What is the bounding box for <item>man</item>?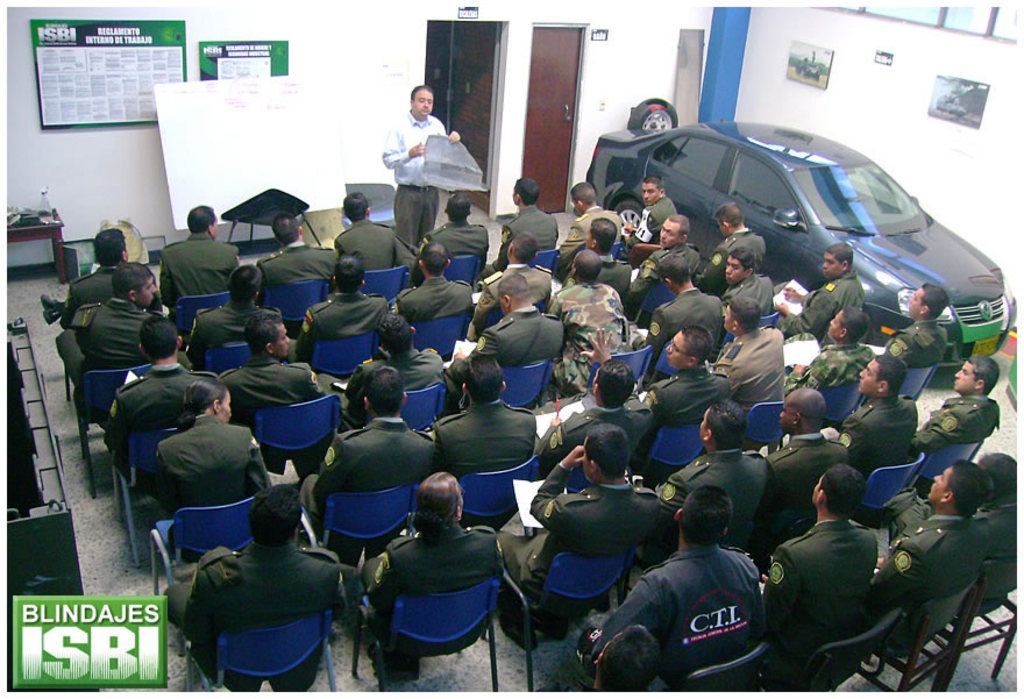
<region>162, 480, 342, 698</region>.
